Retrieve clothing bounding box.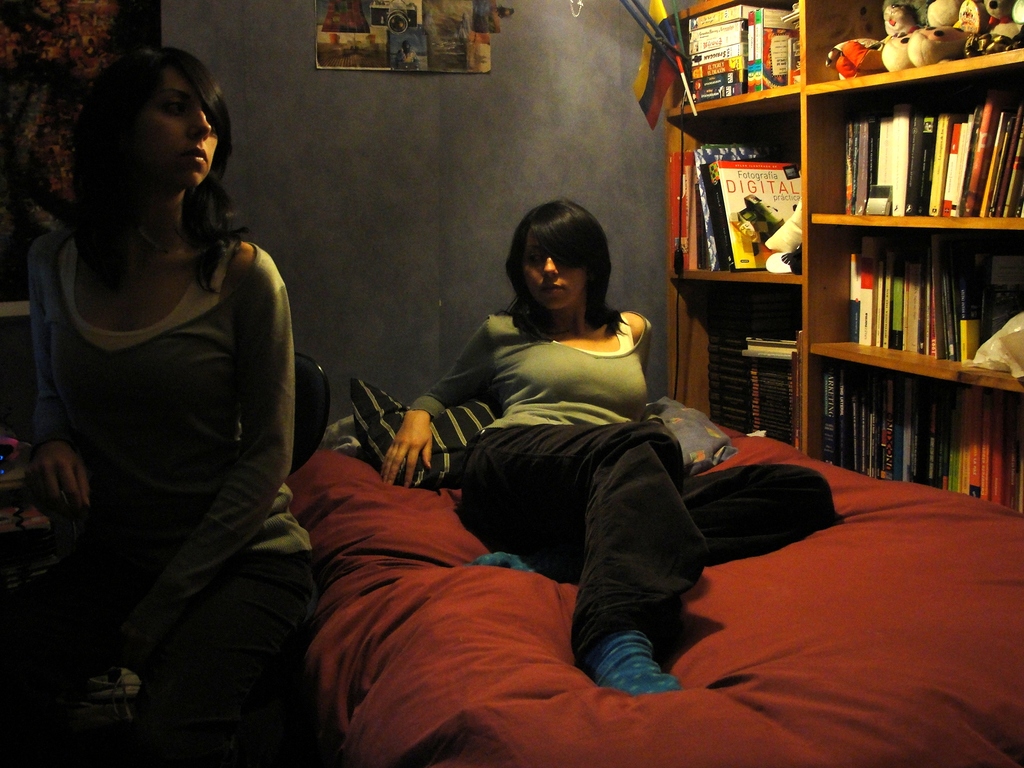
Bounding box: 457, 425, 833, 667.
